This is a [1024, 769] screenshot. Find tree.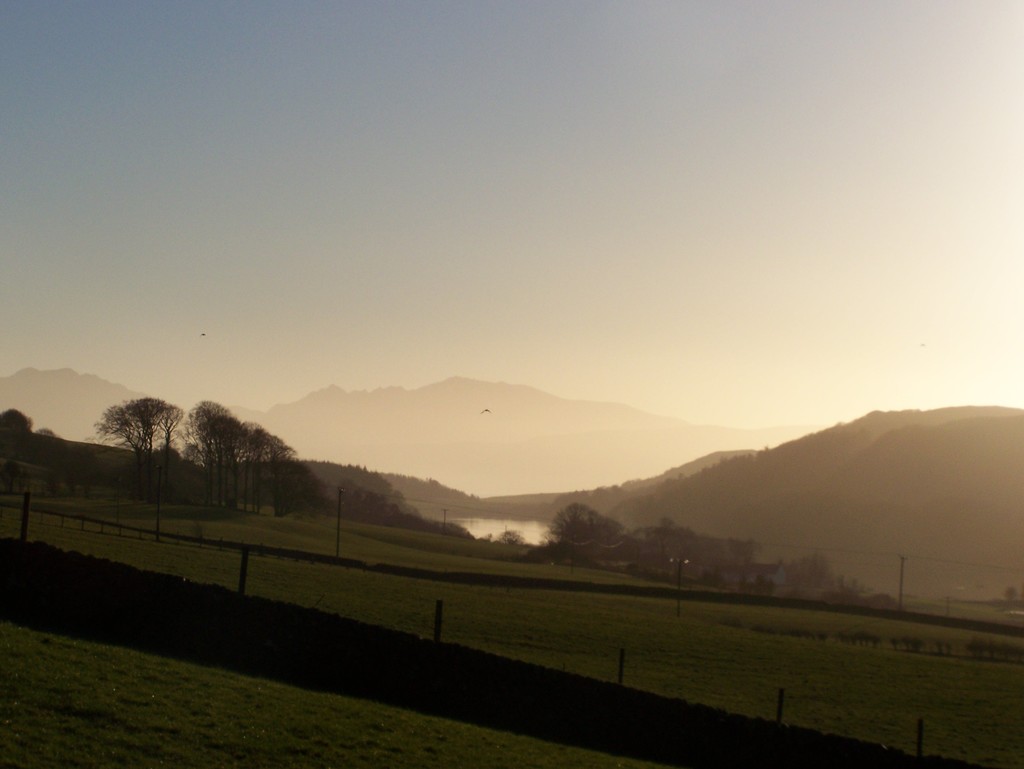
Bounding box: (0, 404, 37, 437).
